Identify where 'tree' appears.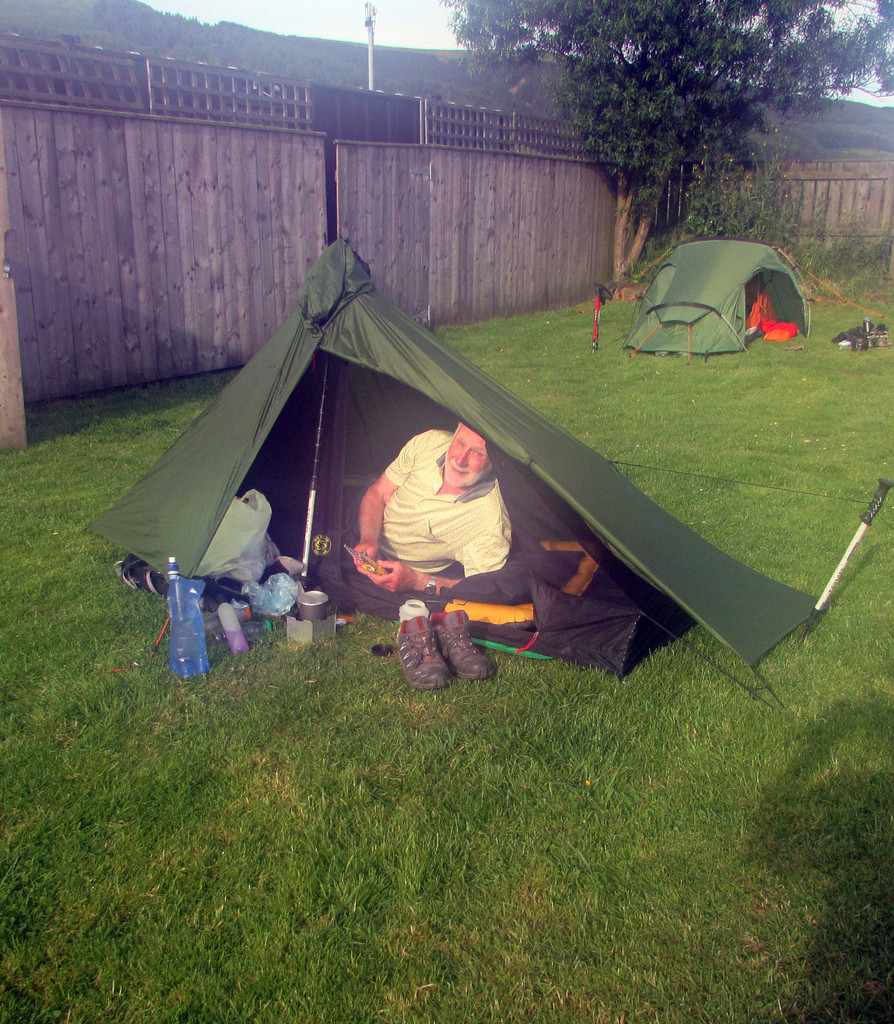
Appears at 437 22 859 242.
